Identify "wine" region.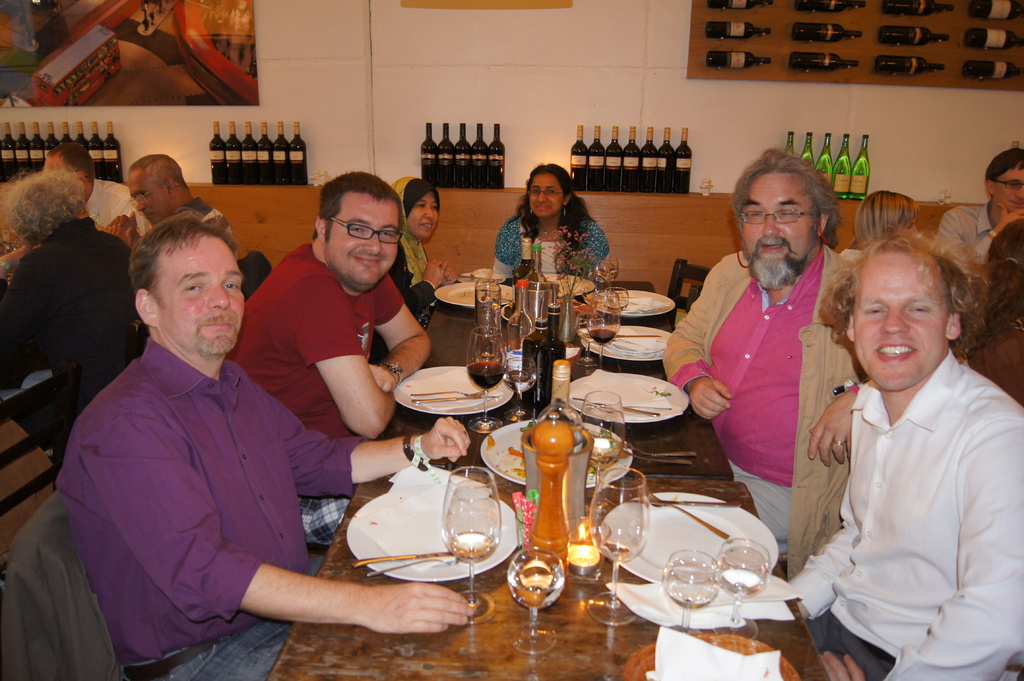
Region: {"x1": 876, "y1": 54, "x2": 945, "y2": 77}.
